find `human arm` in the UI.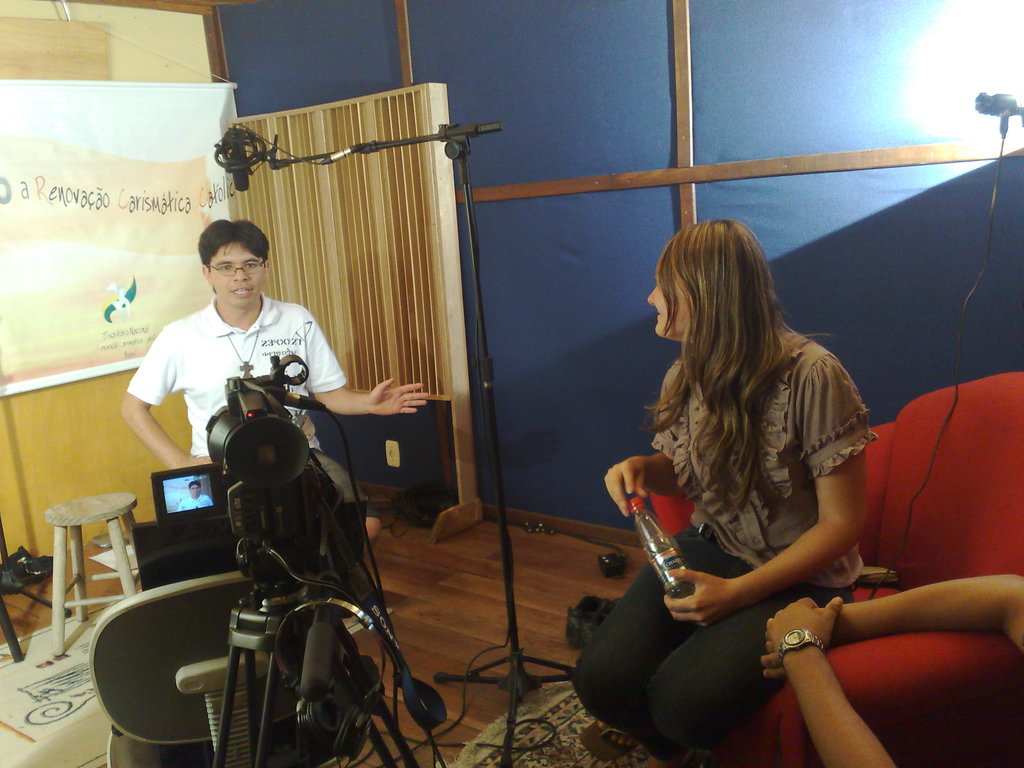
UI element at x1=764 y1=589 x2=918 y2=767.
